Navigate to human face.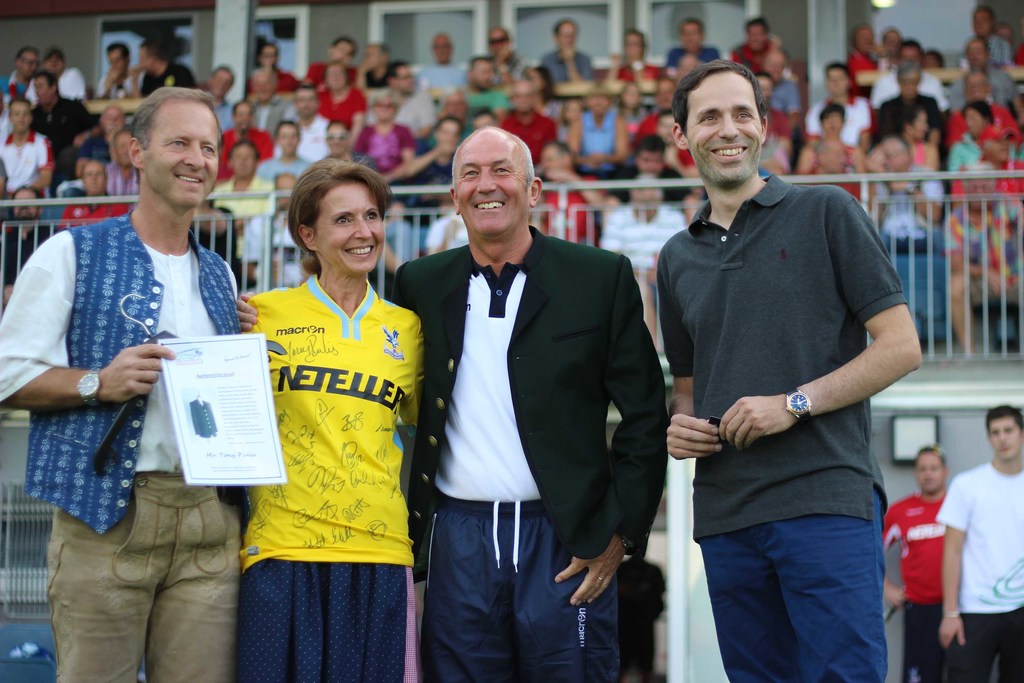
Navigation target: [988, 135, 1009, 163].
